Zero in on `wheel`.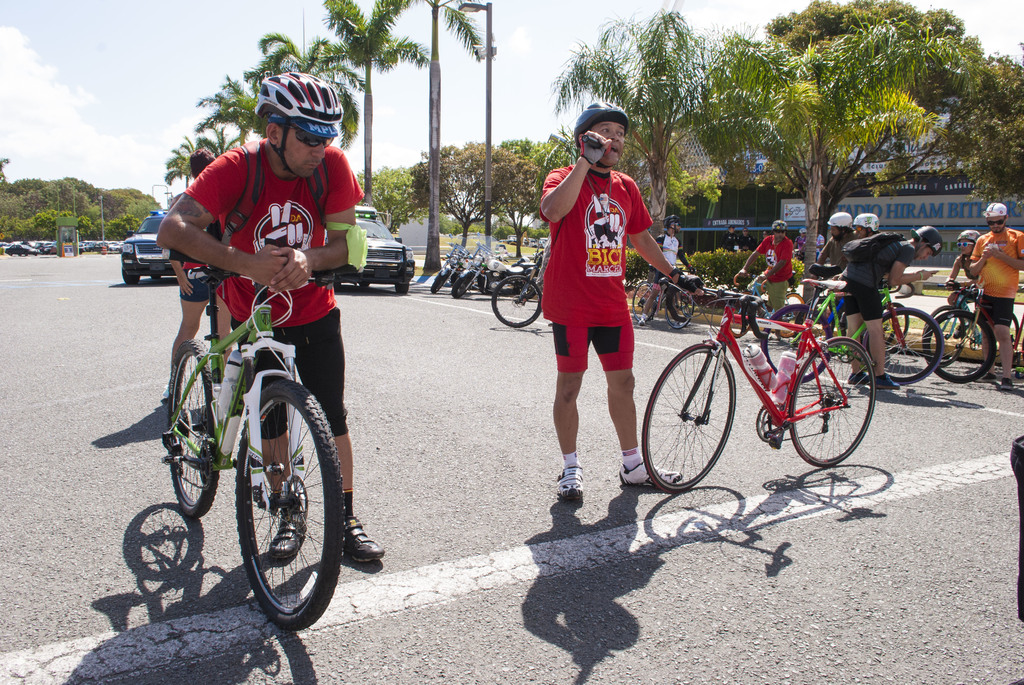
Zeroed in: (361, 281, 371, 291).
